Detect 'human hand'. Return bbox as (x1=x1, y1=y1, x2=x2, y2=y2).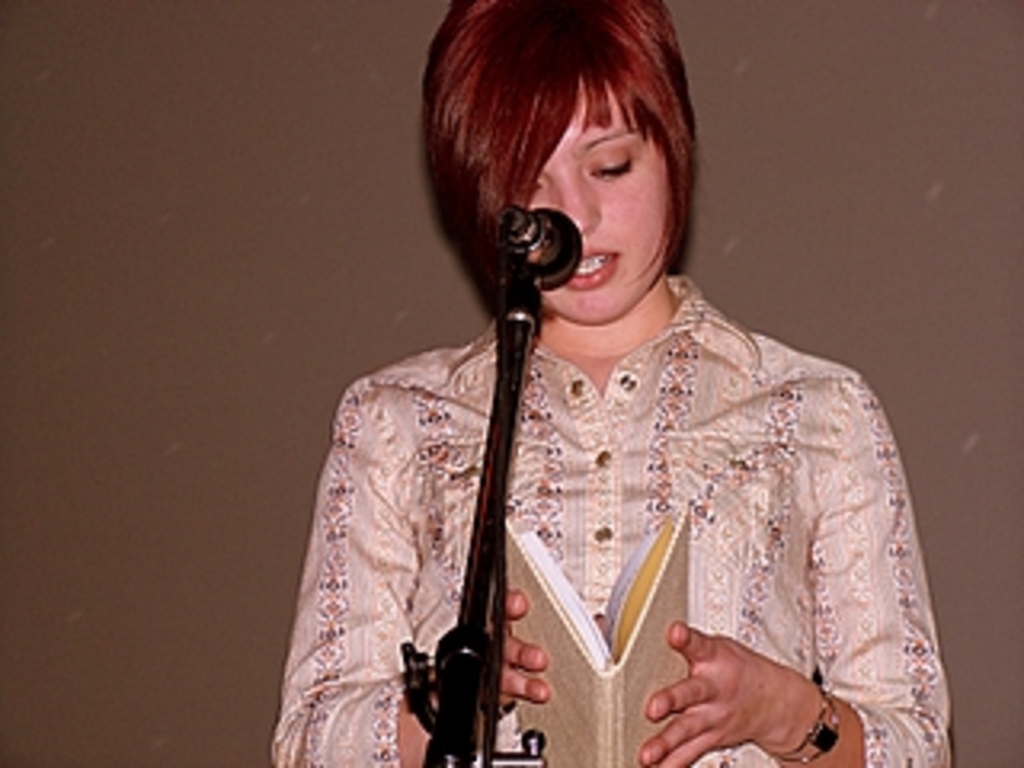
(x1=435, y1=589, x2=550, y2=749).
